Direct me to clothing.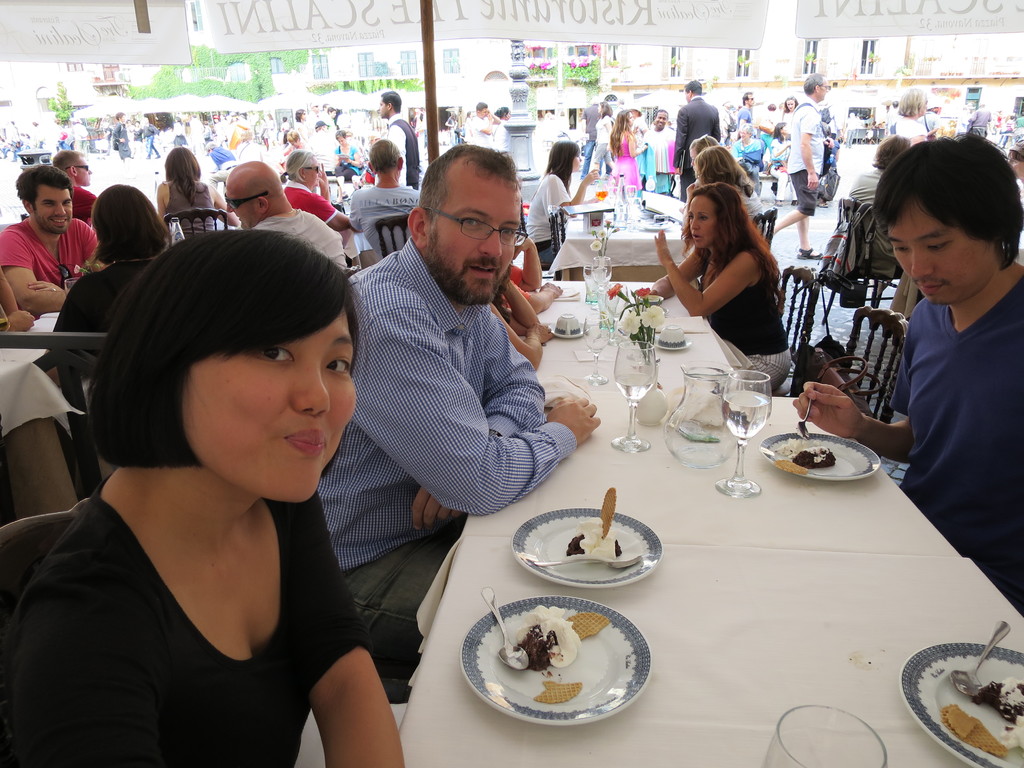
Direction: 374/114/420/184.
